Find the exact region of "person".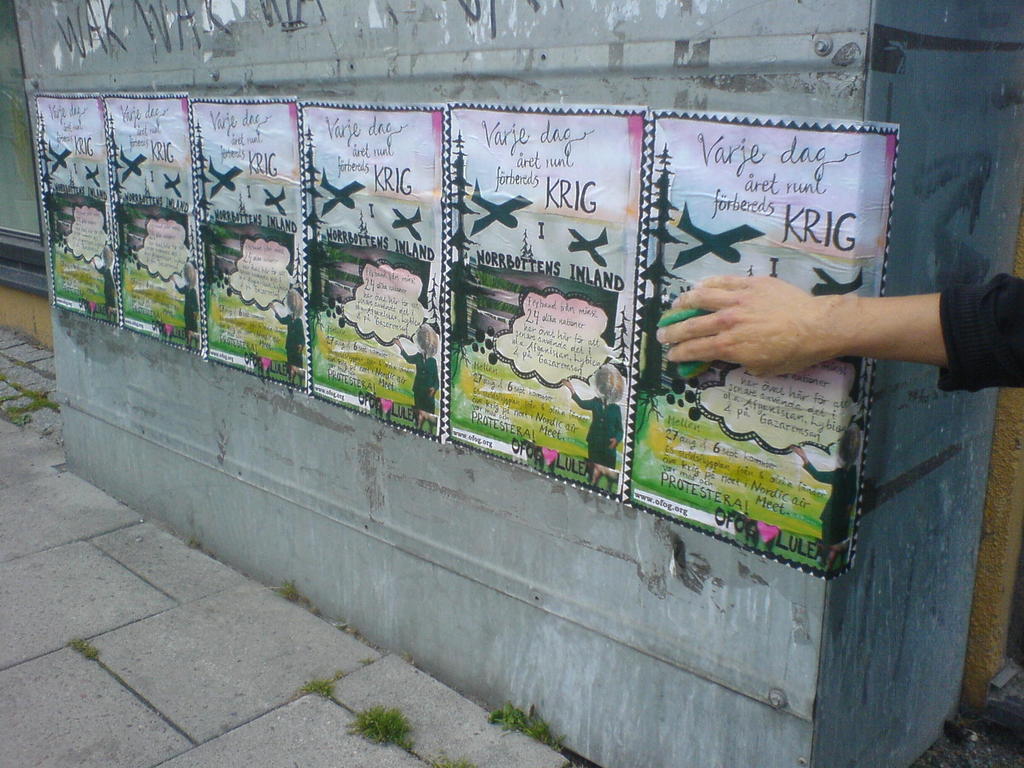
Exact region: box(639, 265, 1023, 395).
